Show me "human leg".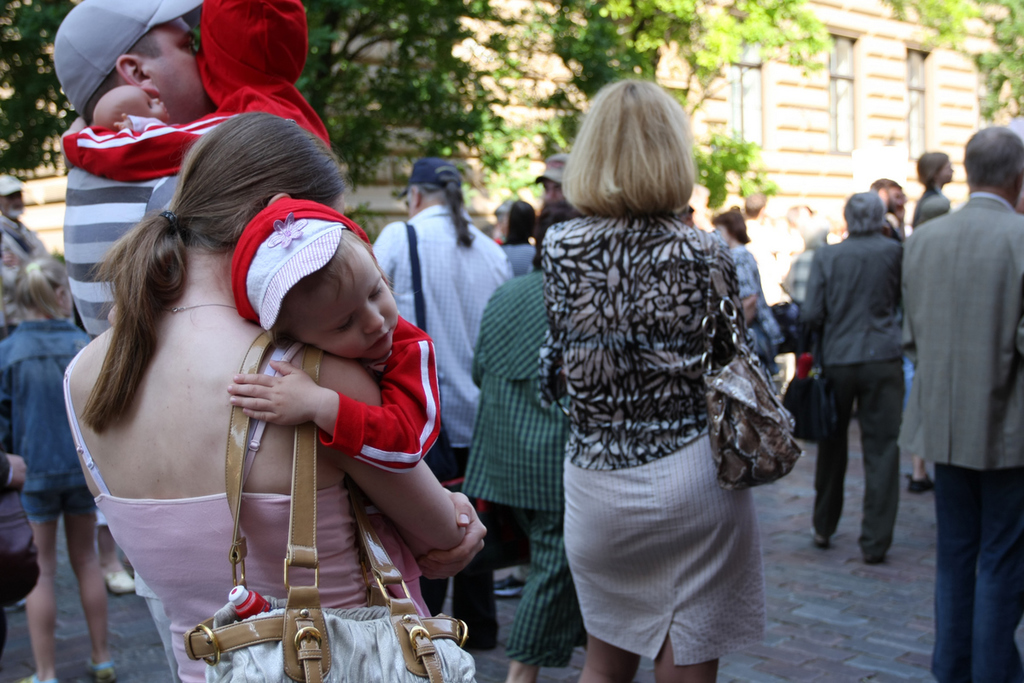
"human leg" is here: box(579, 631, 631, 682).
